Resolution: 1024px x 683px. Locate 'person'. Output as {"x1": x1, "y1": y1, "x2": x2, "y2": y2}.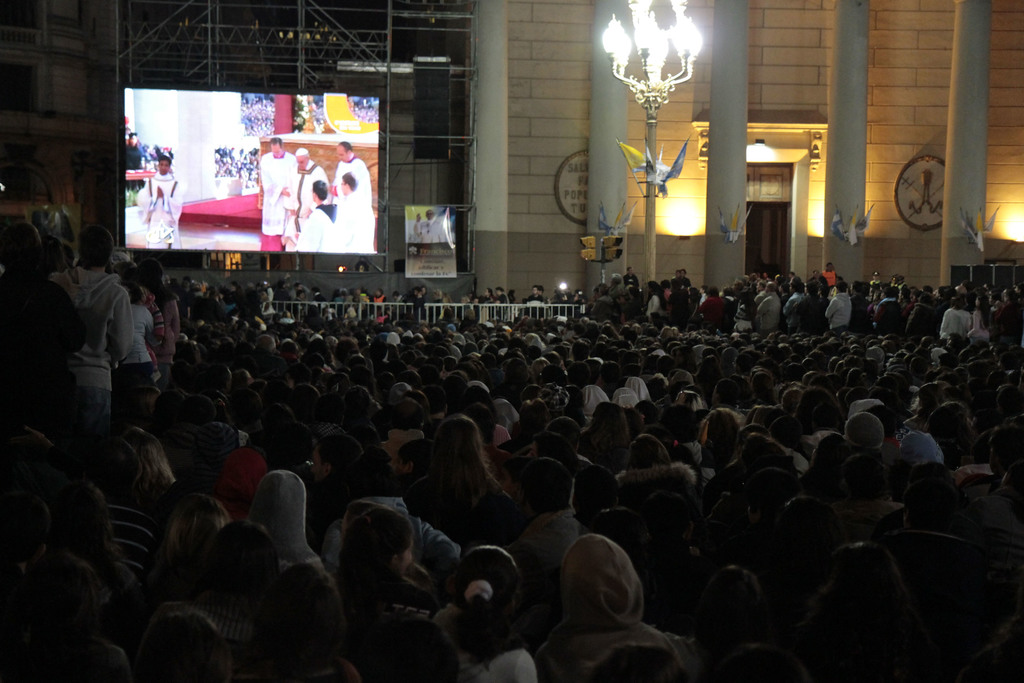
{"x1": 675, "y1": 270, "x2": 684, "y2": 286}.
